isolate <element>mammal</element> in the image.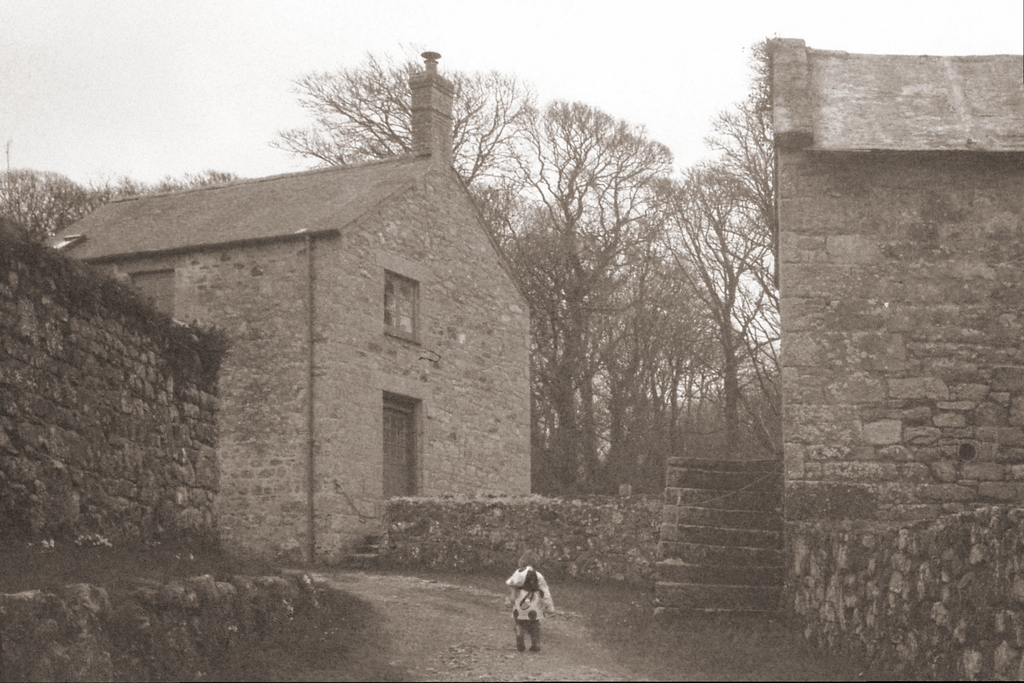
Isolated region: [x1=502, y1=561, x2=555, y2=657].
